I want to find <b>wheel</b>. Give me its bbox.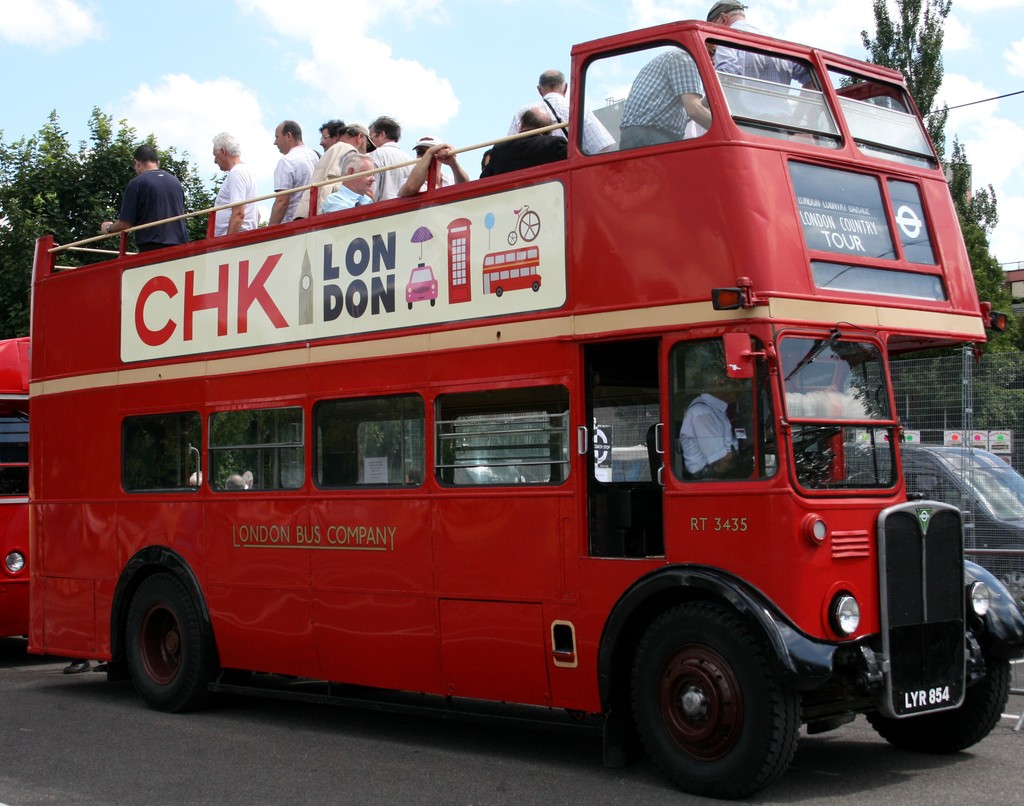
x1=430 y1=298 x2=434 y2=305.
